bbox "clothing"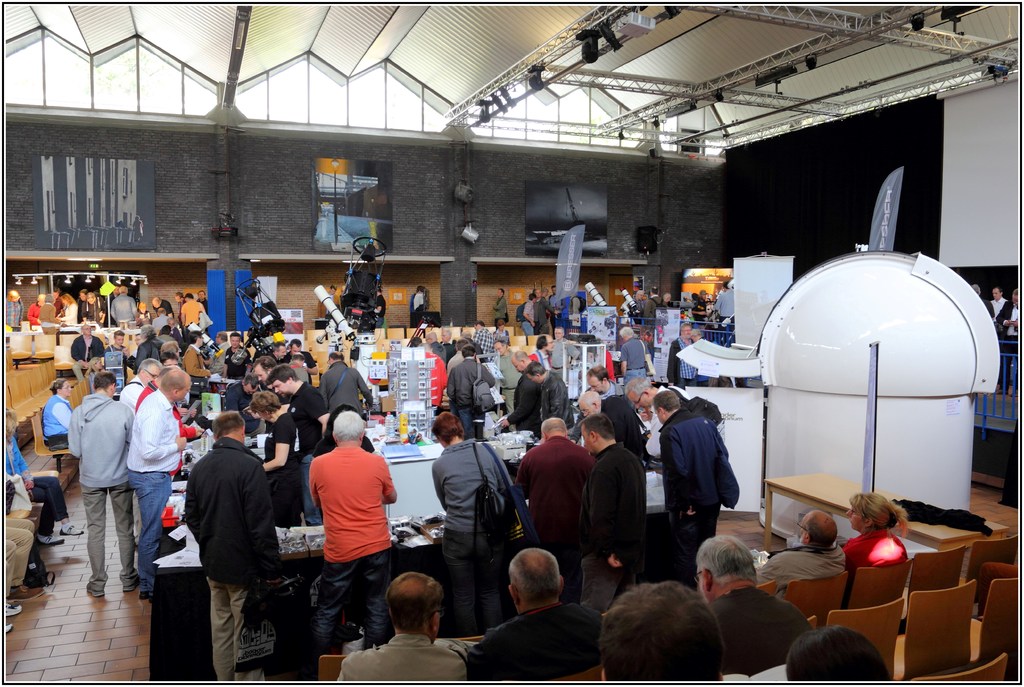
pyautogui.locateOnScreen(157, 317, 170, 332)
